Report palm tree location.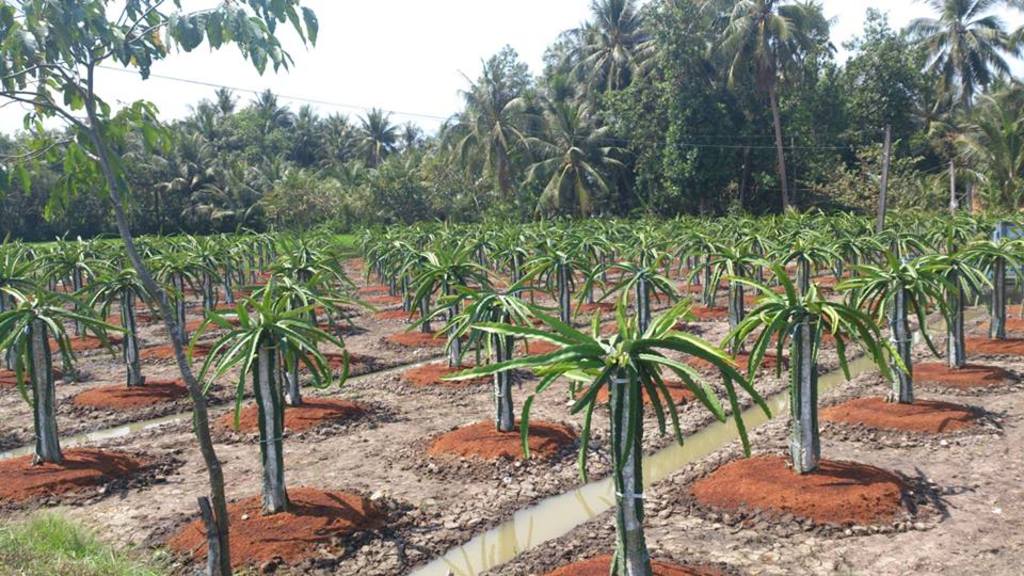
Report: 487, 325, 643, 549.
